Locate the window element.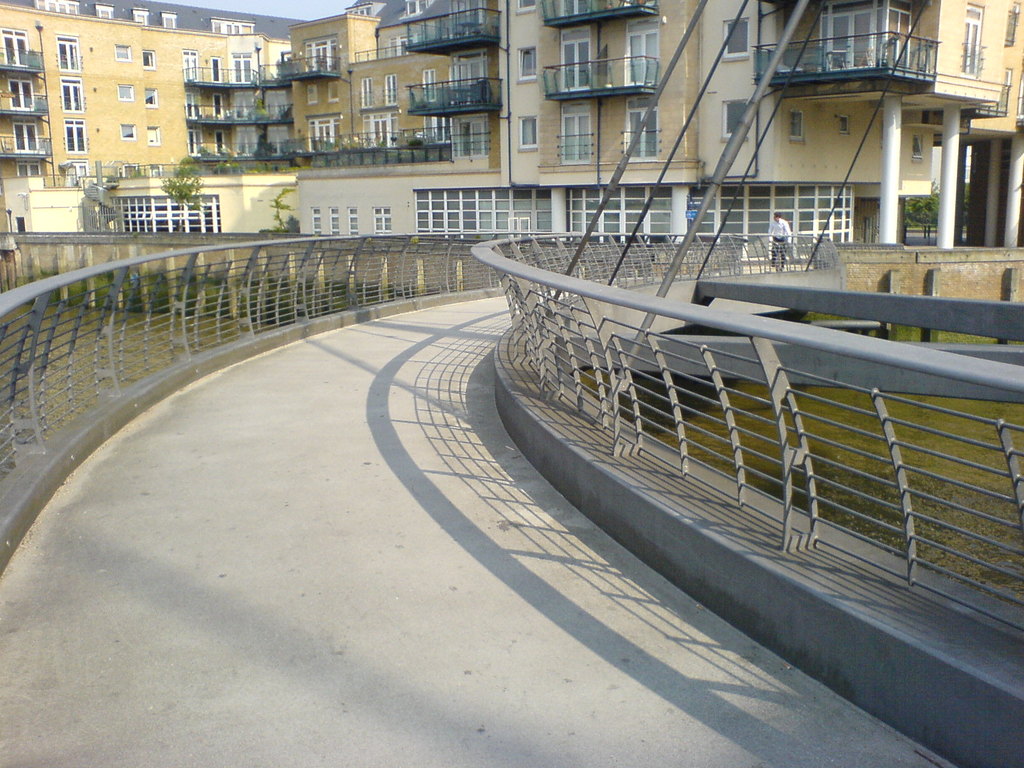
Element bbox: (left=330, top=82, right=341, bottom=102).
